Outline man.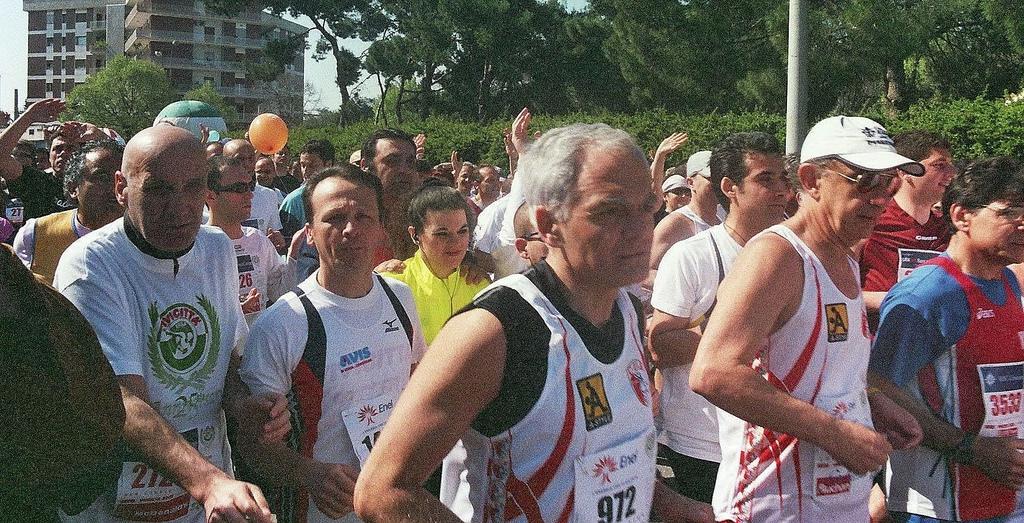
Outline: [x1=30, y1=94, x2=268, y2=522].
